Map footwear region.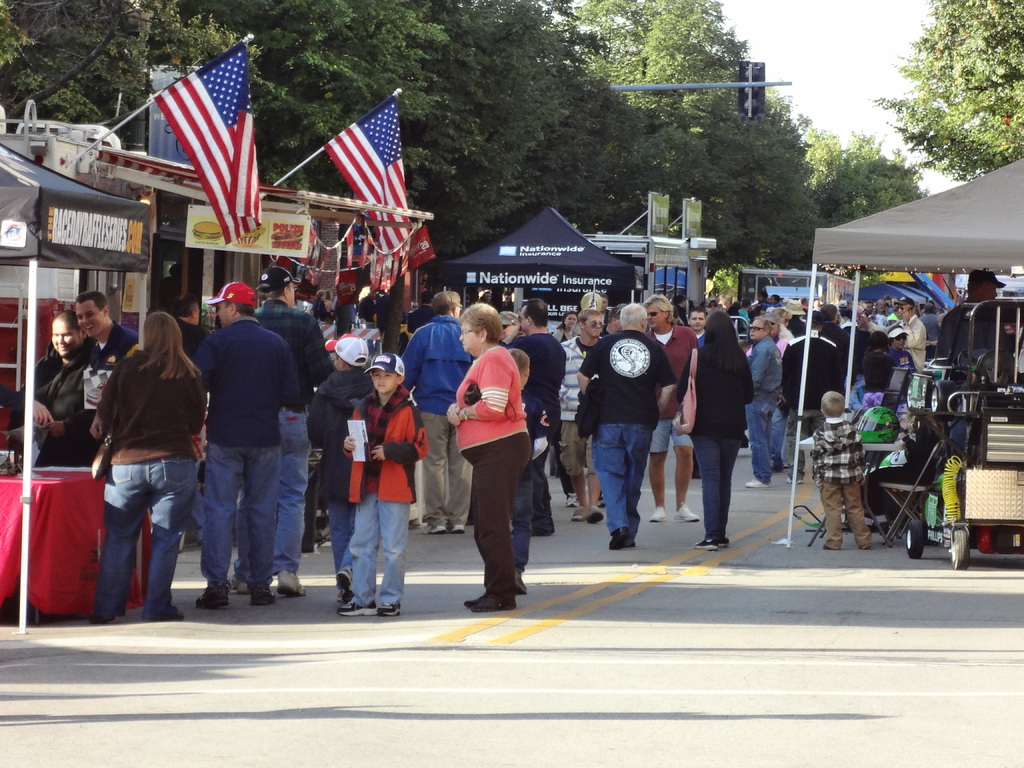
Mapped to {"x1": 680, "y1": 506, "x2": 703, "y2": 527}.
